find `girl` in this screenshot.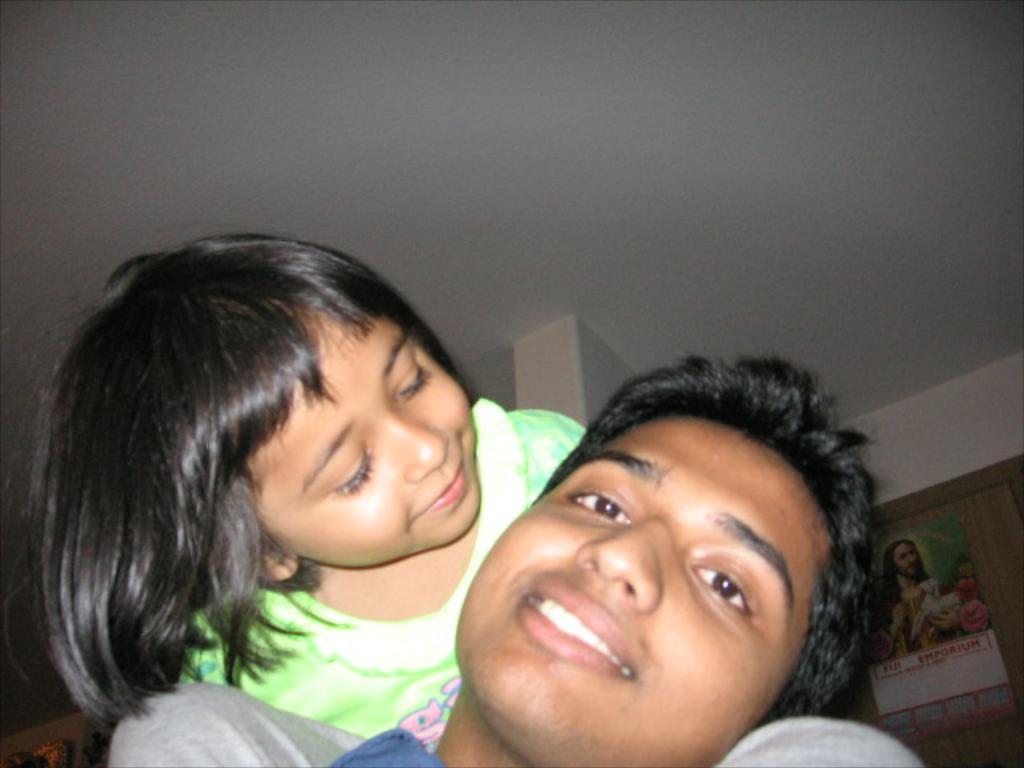
The bounding box for `girl` is (0, 211, 928, 766).
